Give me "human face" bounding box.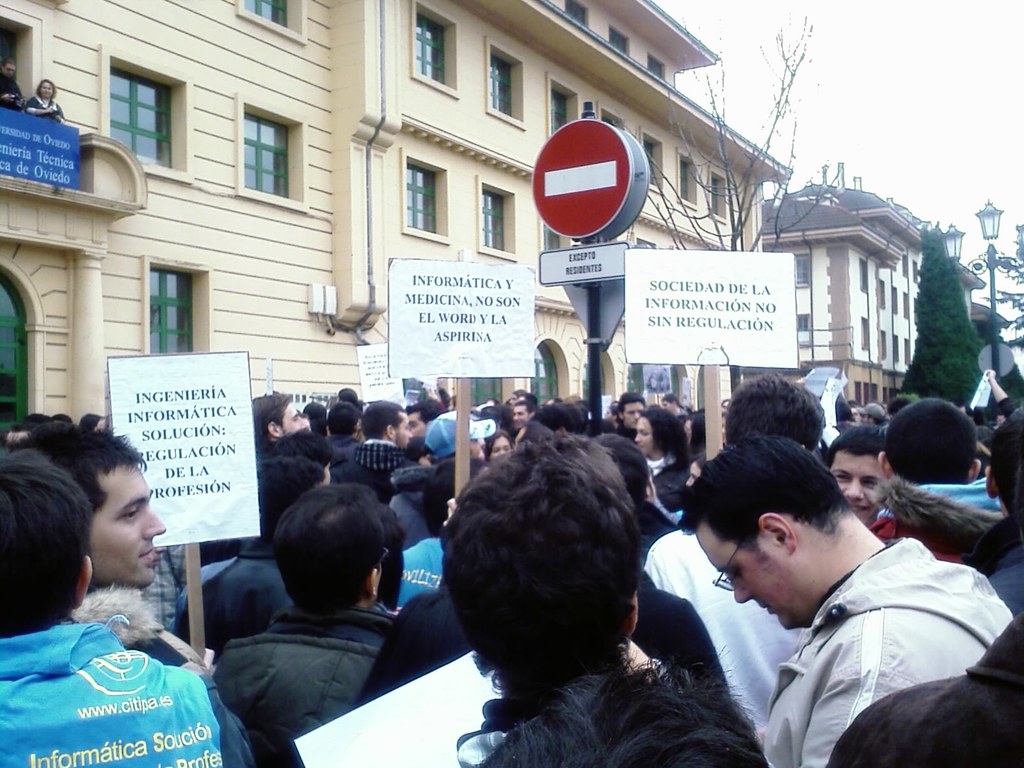
396:412:413:450.
